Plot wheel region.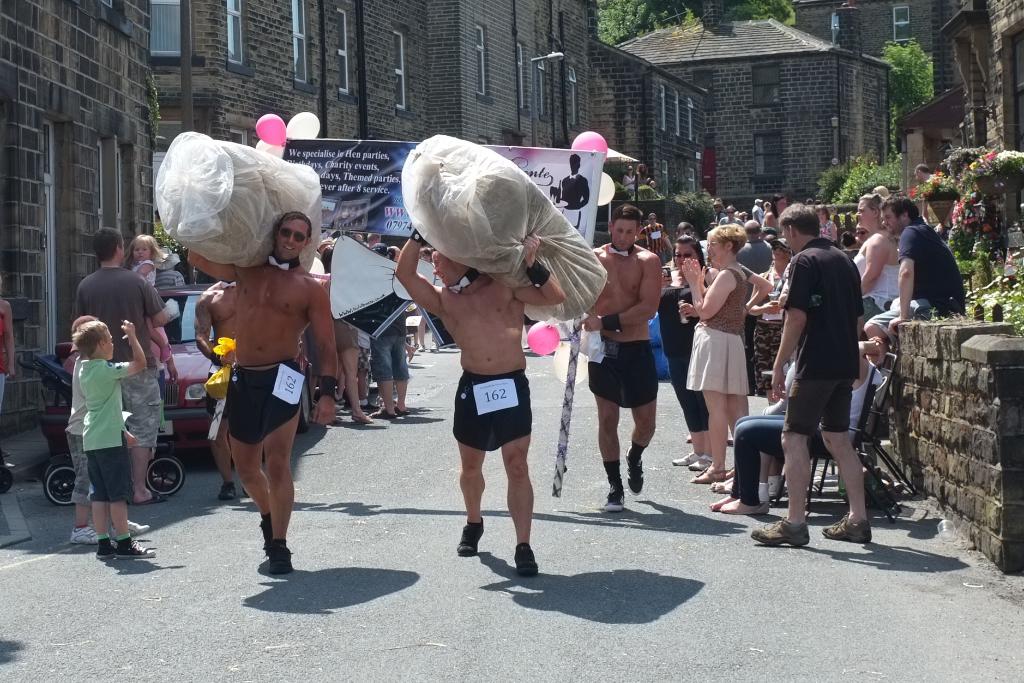
Plotted at box(44, 466, 75, 496).
